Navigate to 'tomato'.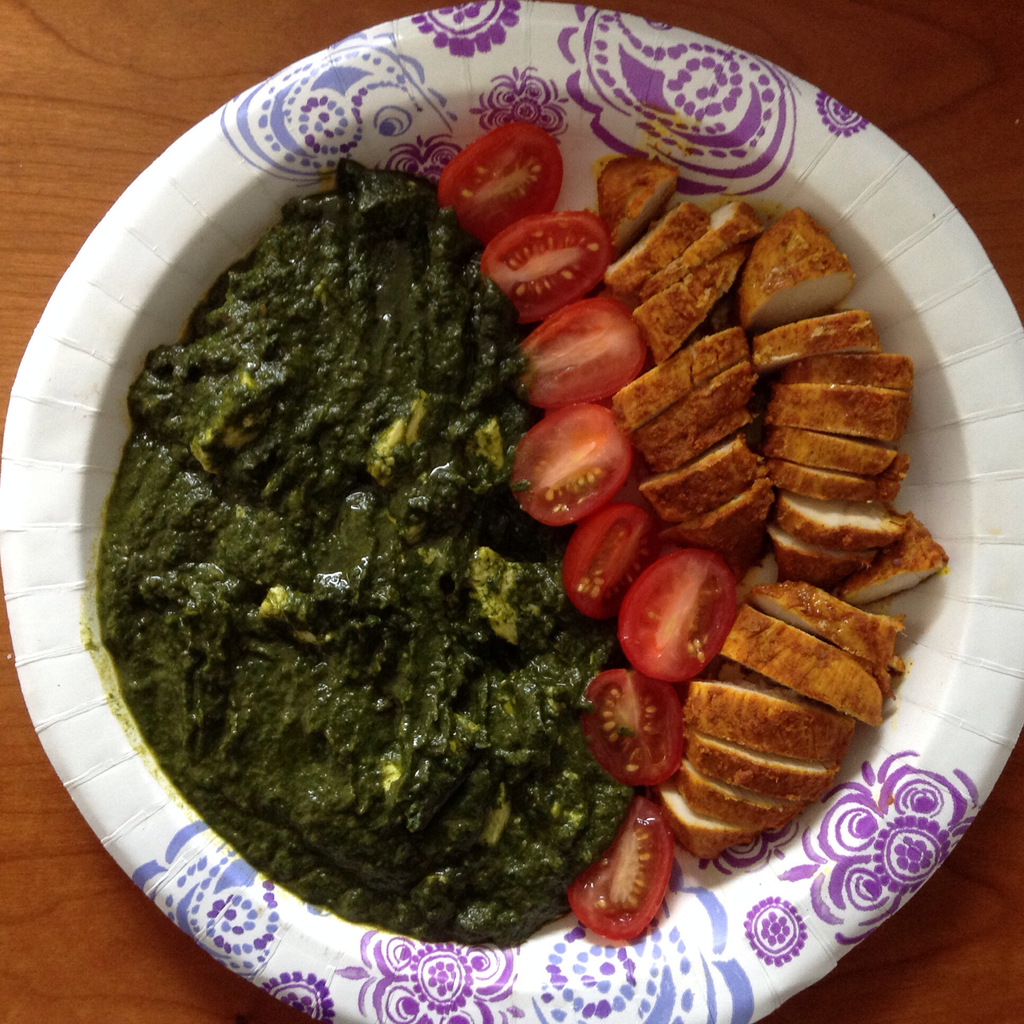
Navigation target: box=[574, 798, 676, 938].
